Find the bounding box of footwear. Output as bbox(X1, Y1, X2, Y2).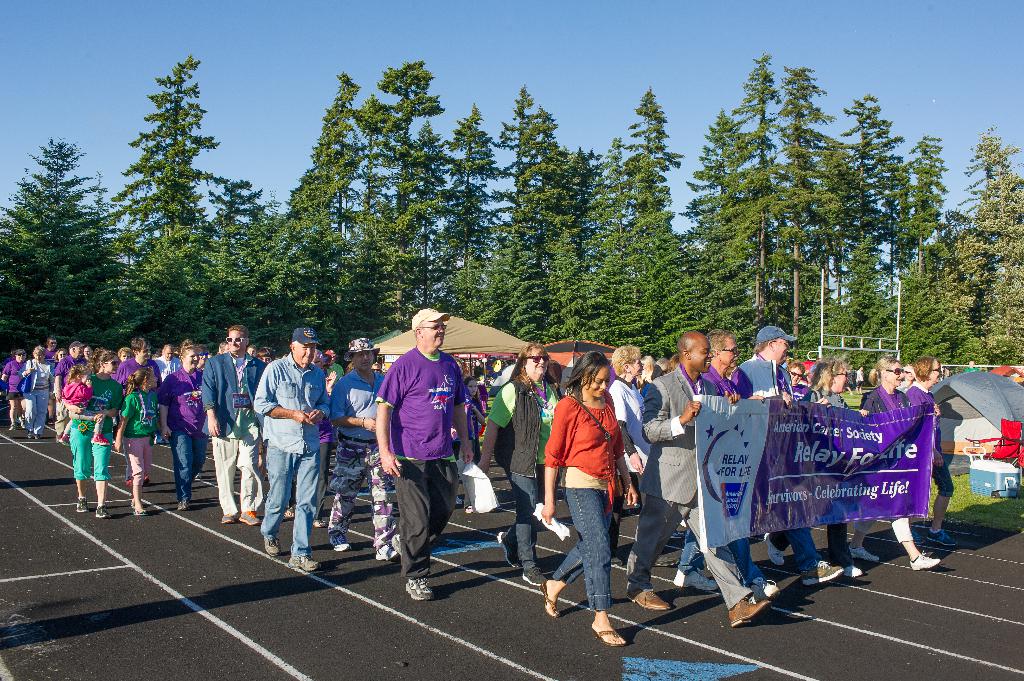
bbox(748, 568, 802, 598).
